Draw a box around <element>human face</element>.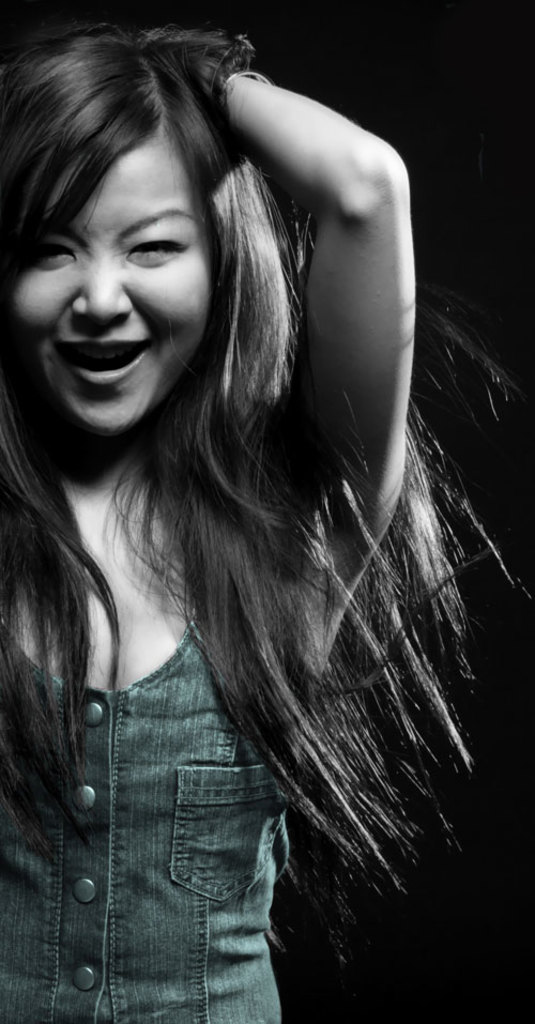
<box>13,127,213,429</box>.
